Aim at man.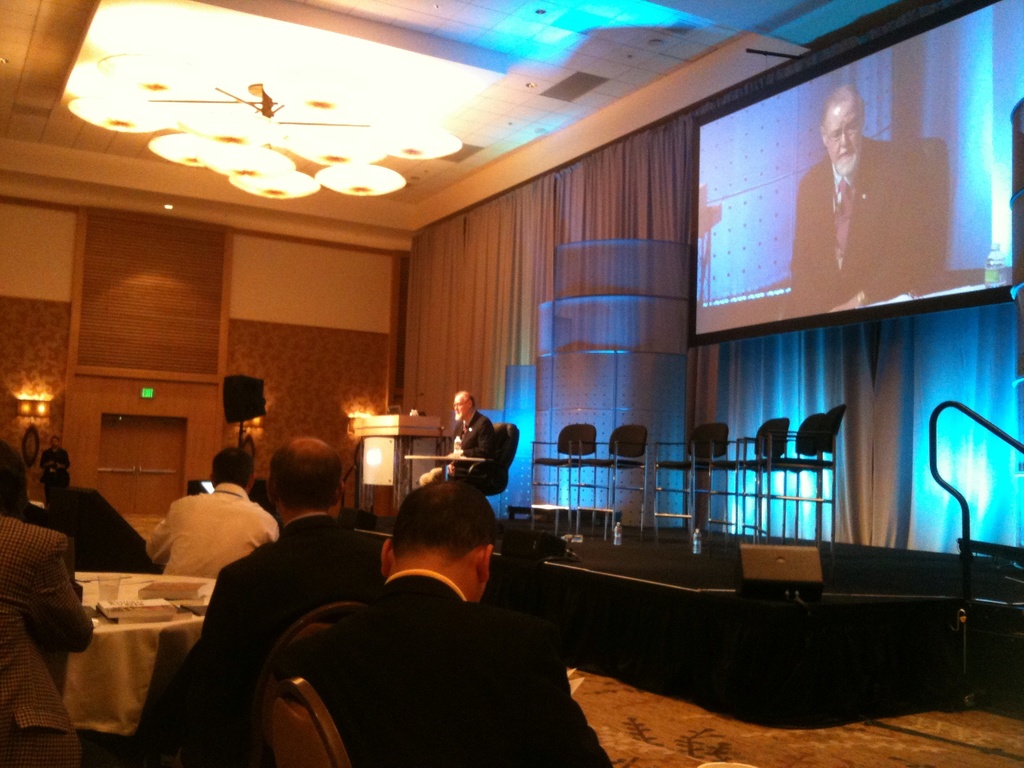
Aimed at l=784, t=81, r=915, b=314.
